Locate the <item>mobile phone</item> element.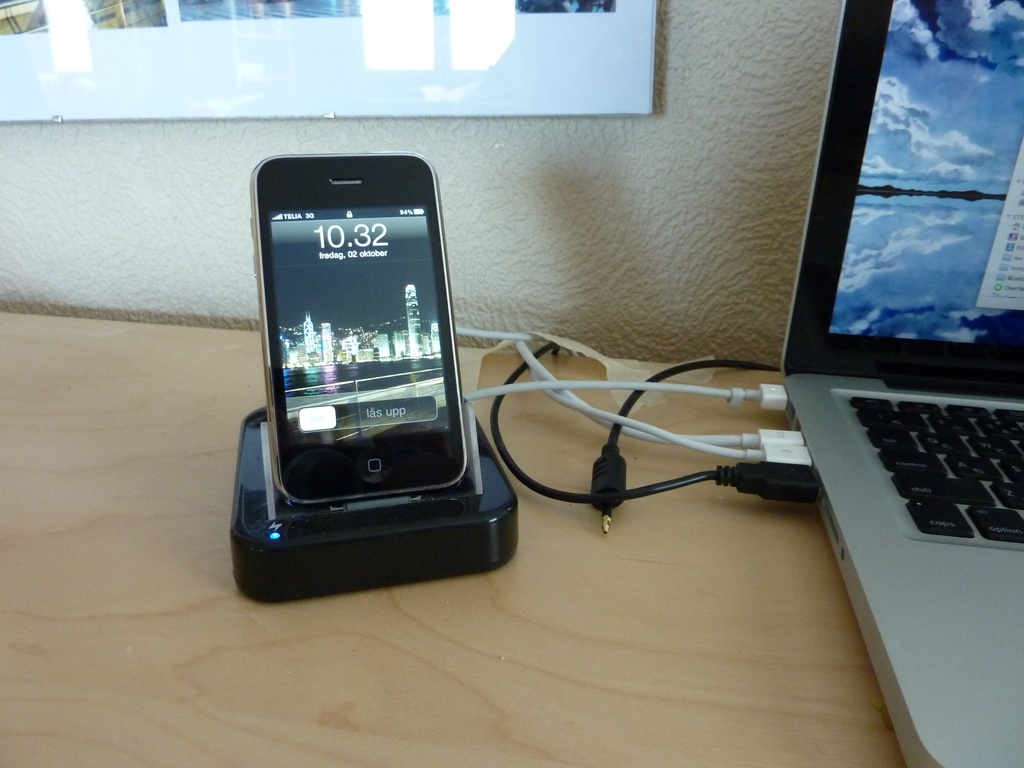
Element bbox: {"x1": 246, "y1": 152, "x2": 465, "y2": 508}.
